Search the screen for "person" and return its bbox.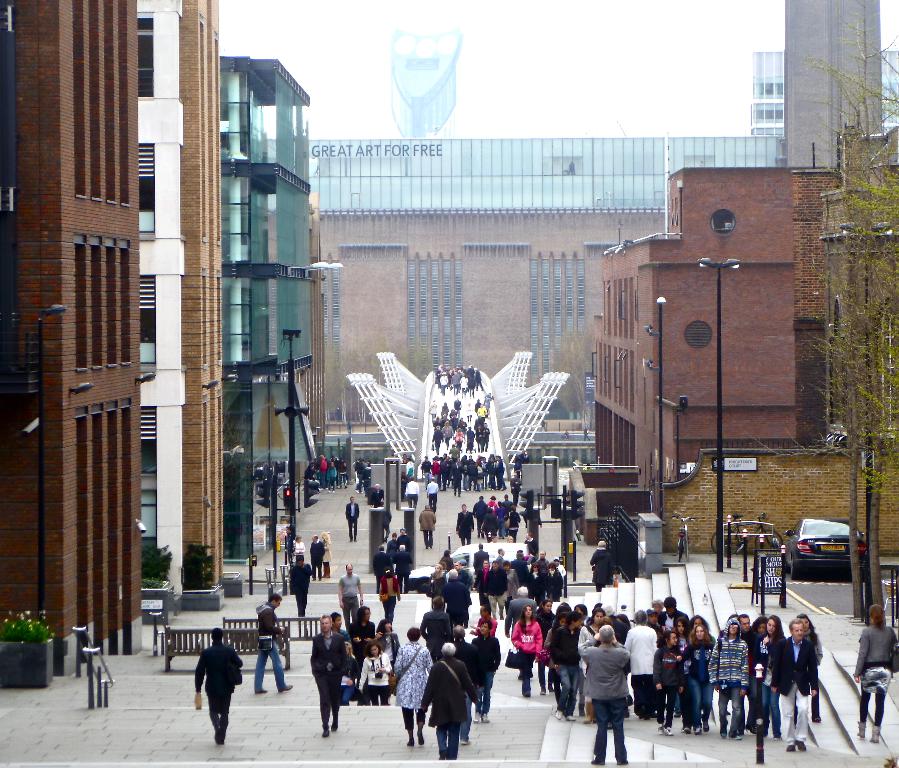
Found: (left=771, top=618, right=821, bottom=754).
